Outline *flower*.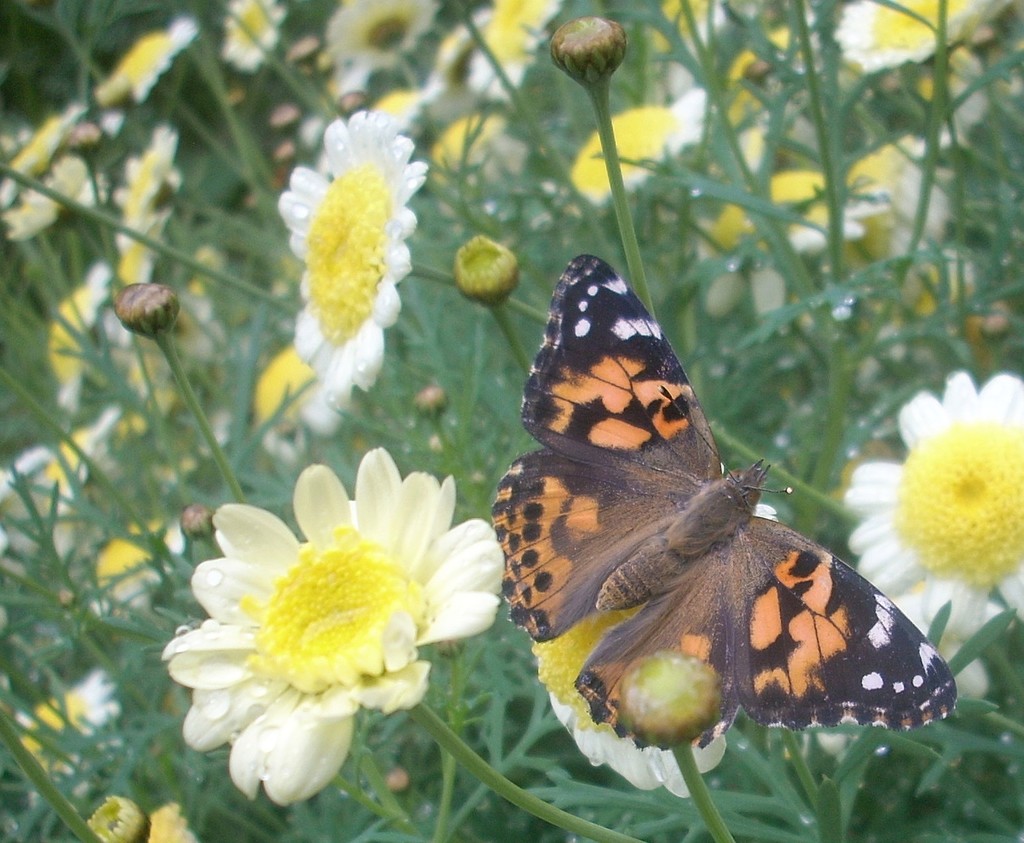
Outline: (left=842, top=369, right=1023, bottom=702).
